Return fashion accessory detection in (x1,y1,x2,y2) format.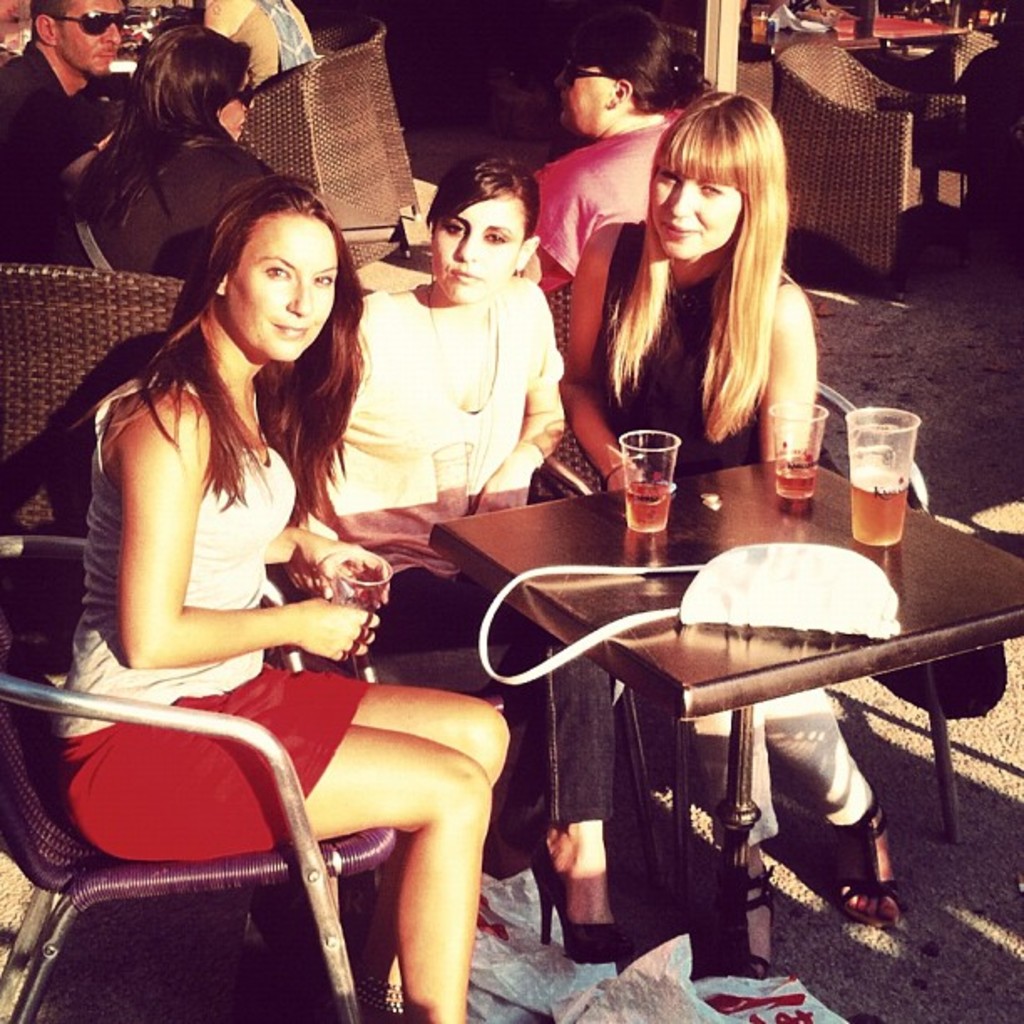
(423,283,490,497).
